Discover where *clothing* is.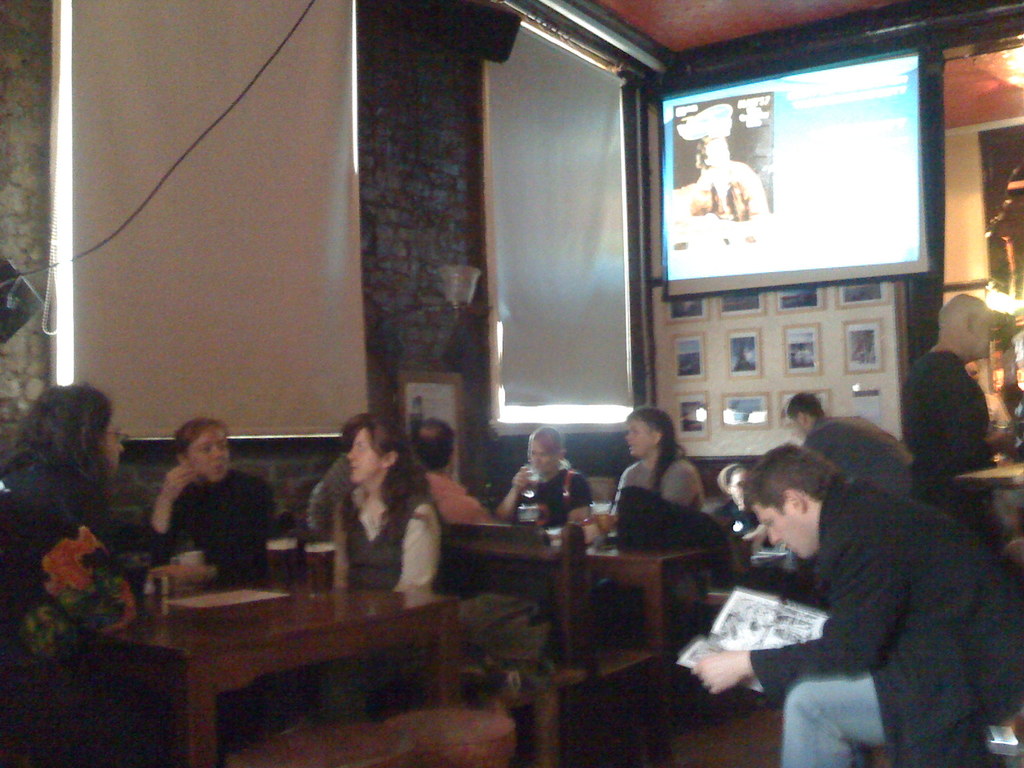
Discovered at locate(414, 468, 493, 525).
